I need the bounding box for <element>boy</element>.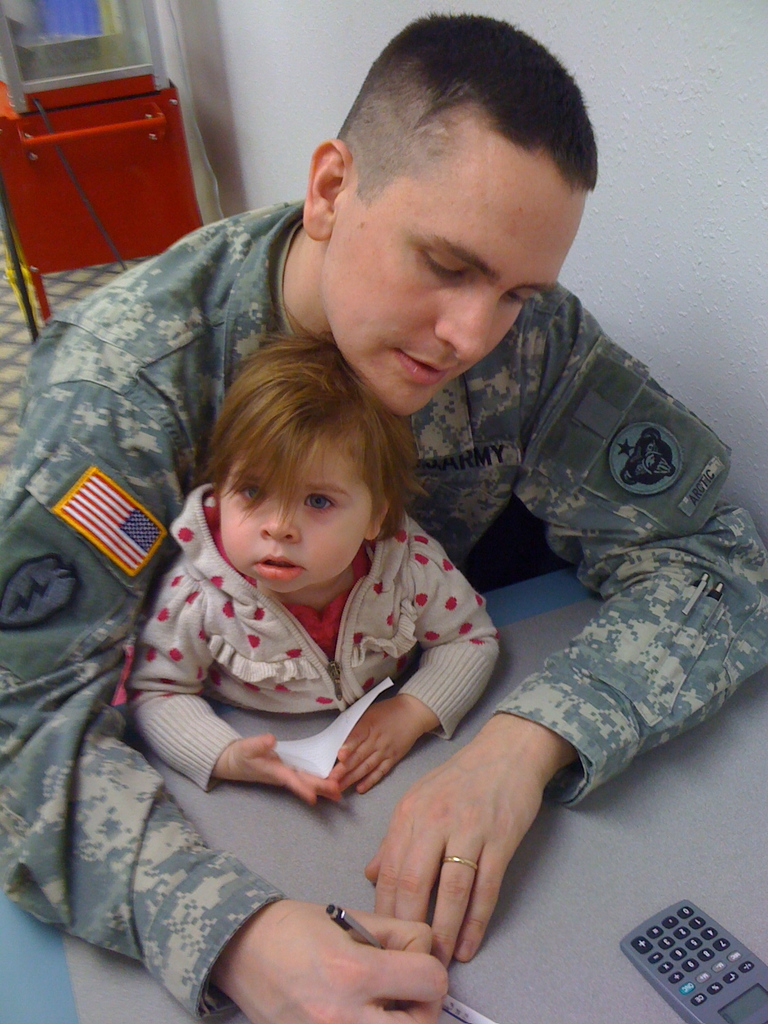
Here it is: <box>123,335,499,795</box>.
